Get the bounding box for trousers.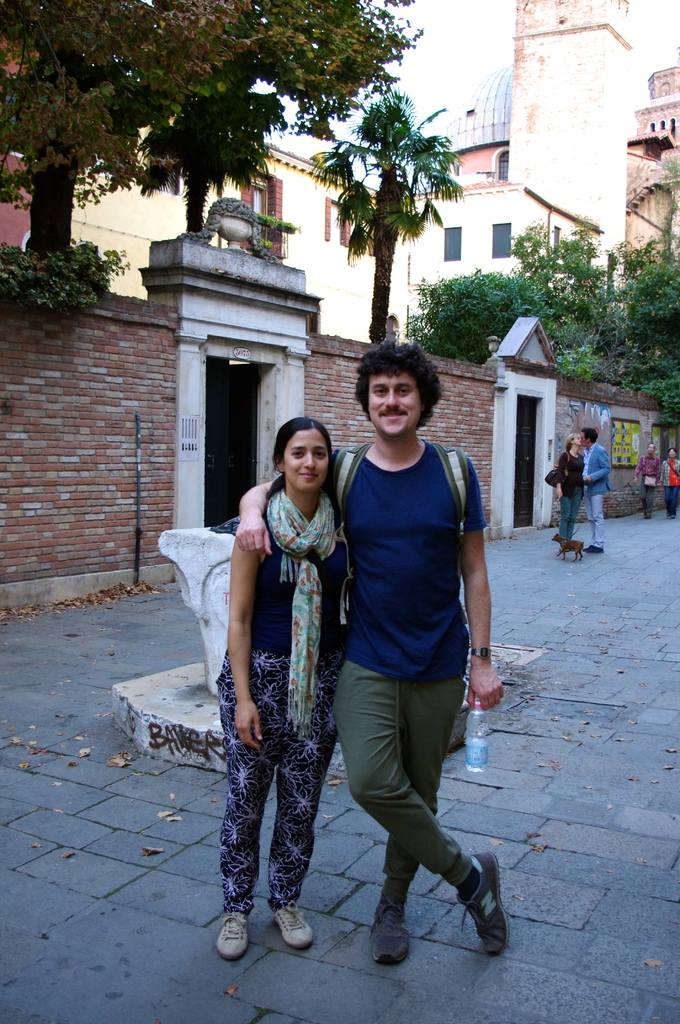
region(210, 650, 332, 945).
